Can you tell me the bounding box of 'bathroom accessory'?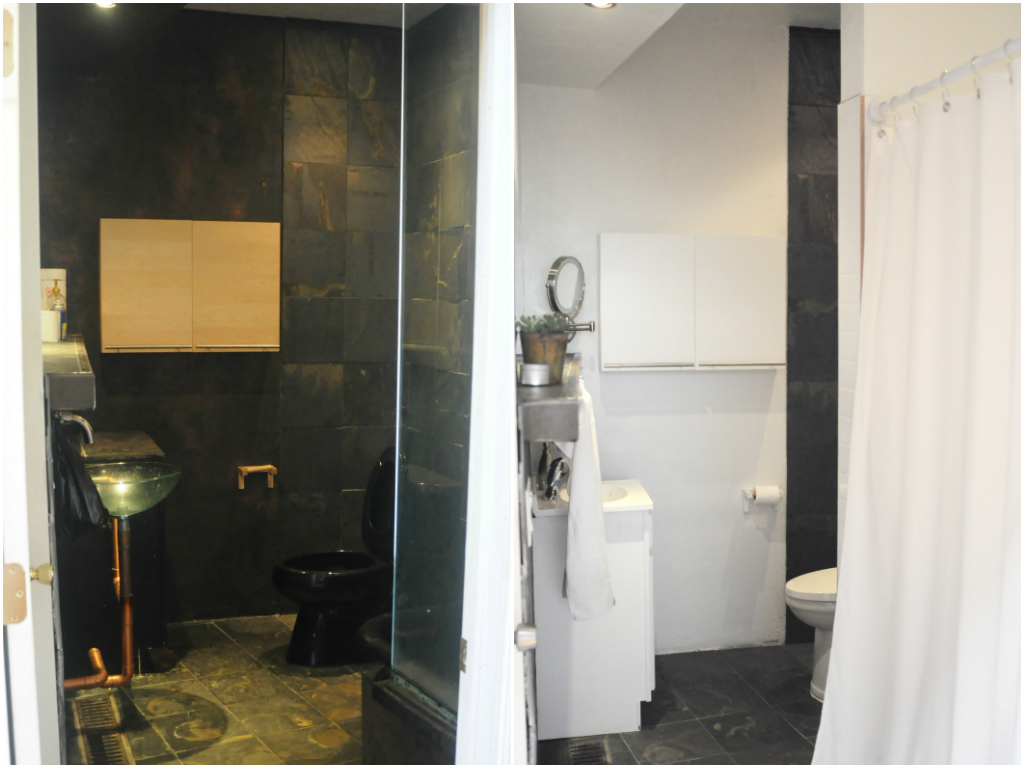
[left=254, top=444, right=420, bottom=676].
